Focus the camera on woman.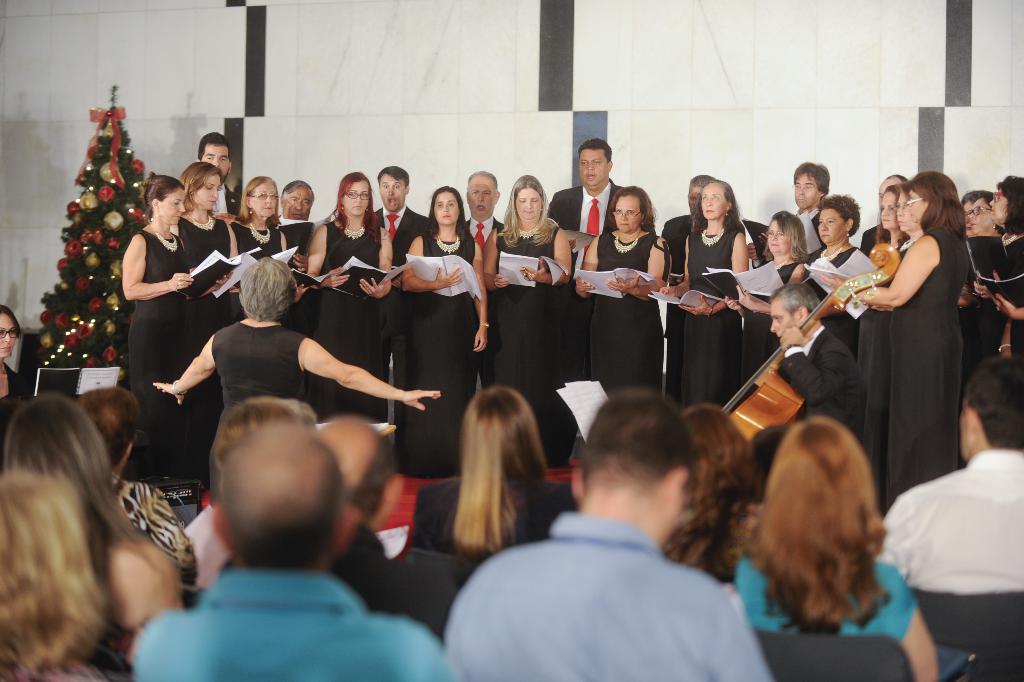
Focus region: pyautogui.locateOnScreen(854, 184, 907, 509).
